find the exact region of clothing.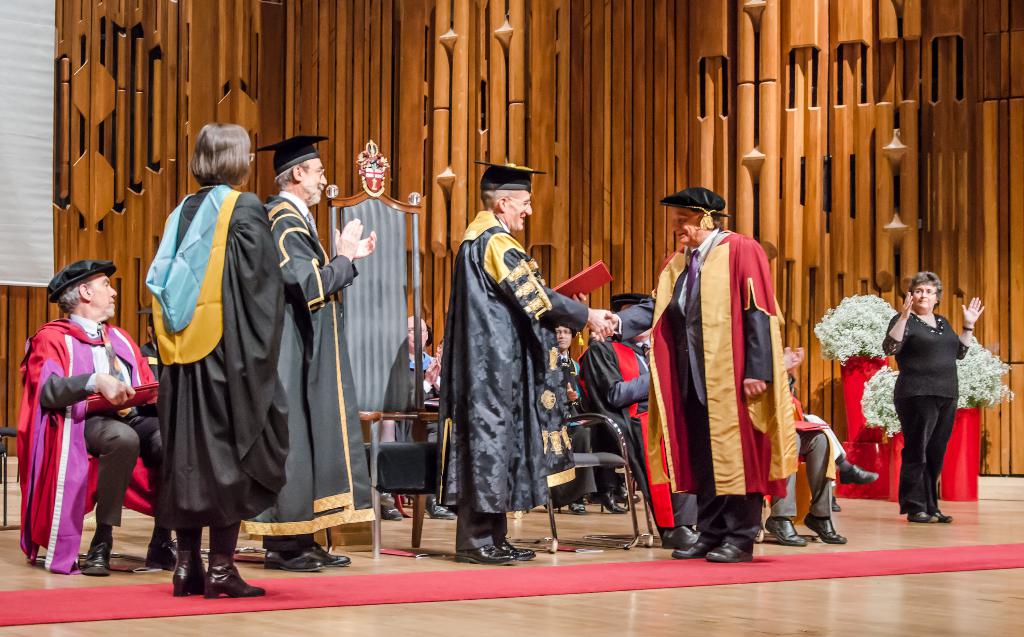
Exact region: bbox=(259, 193, 376, 540).
